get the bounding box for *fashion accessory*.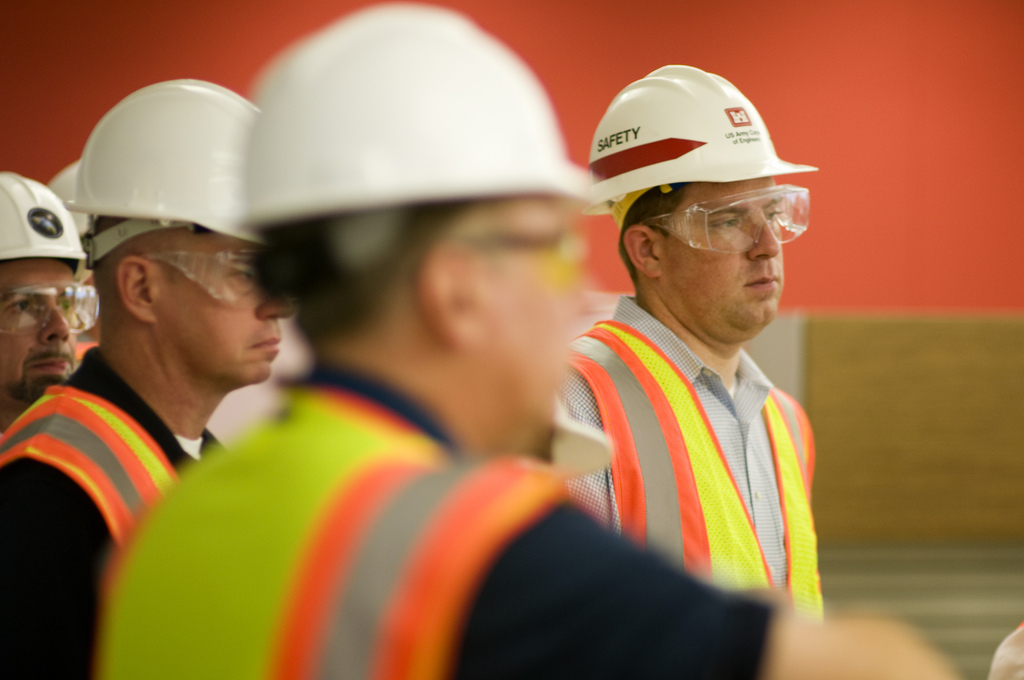
box(140, 245, 264, 304).
